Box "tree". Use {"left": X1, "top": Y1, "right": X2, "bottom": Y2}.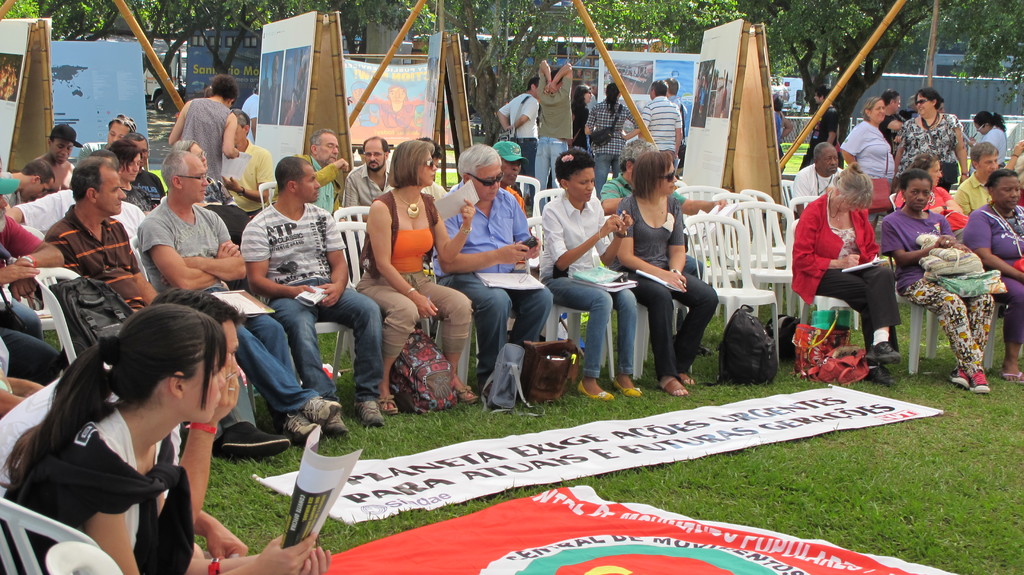
{"left": 273, "top": 0, "right": 433, "bottom": 67}.
